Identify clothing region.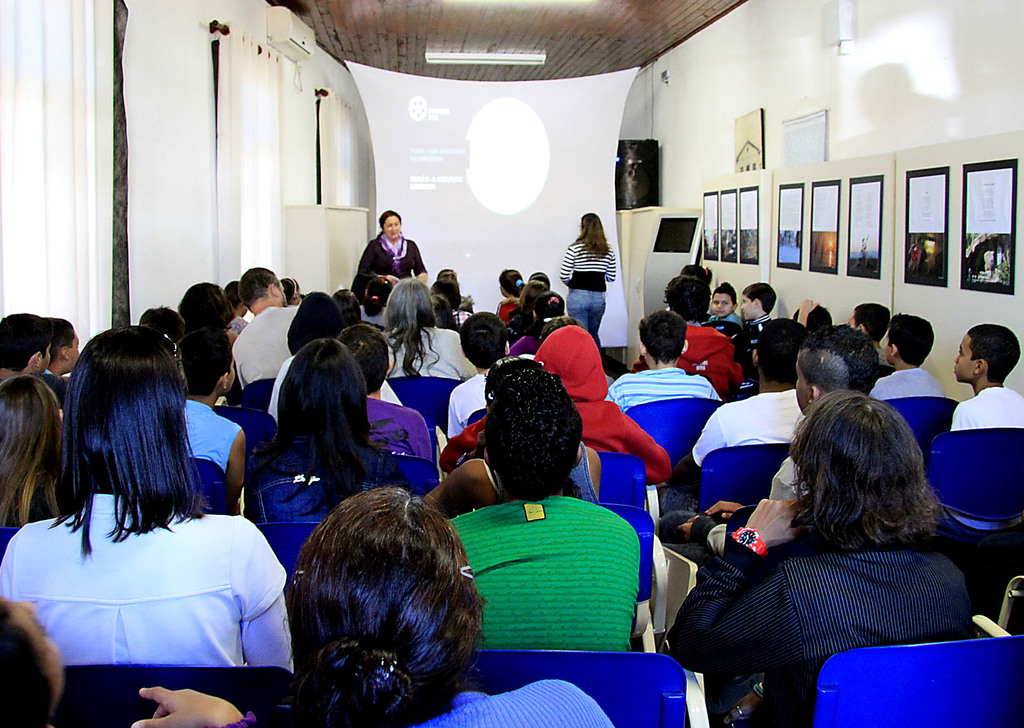
Region: 738, 310, 771, 361.
